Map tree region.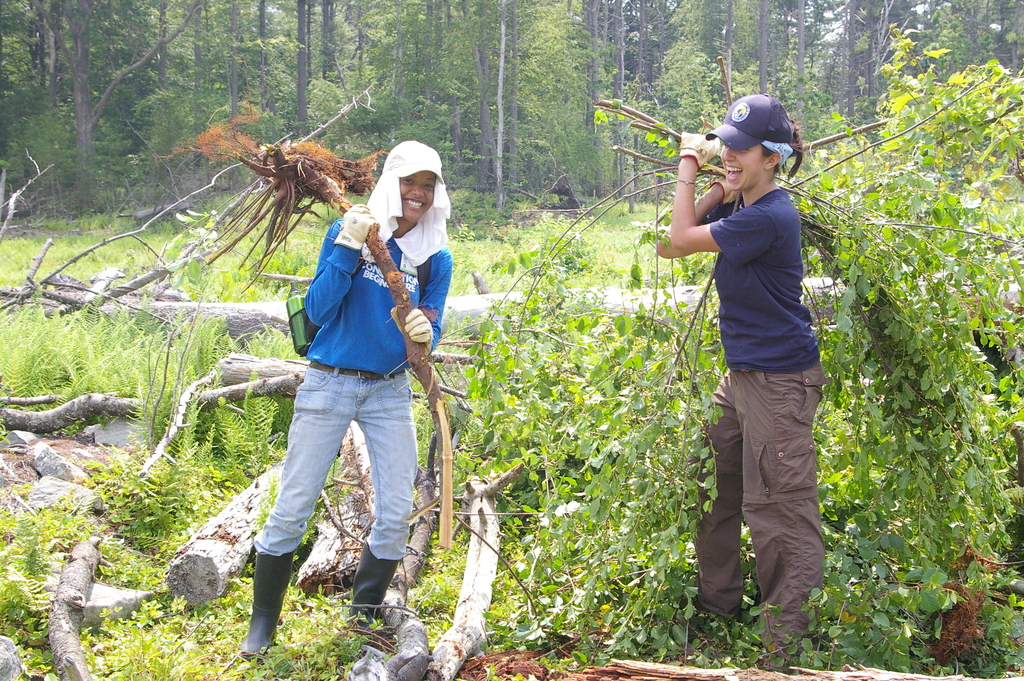
Mapped to locate(184, 0, 209, 153).
